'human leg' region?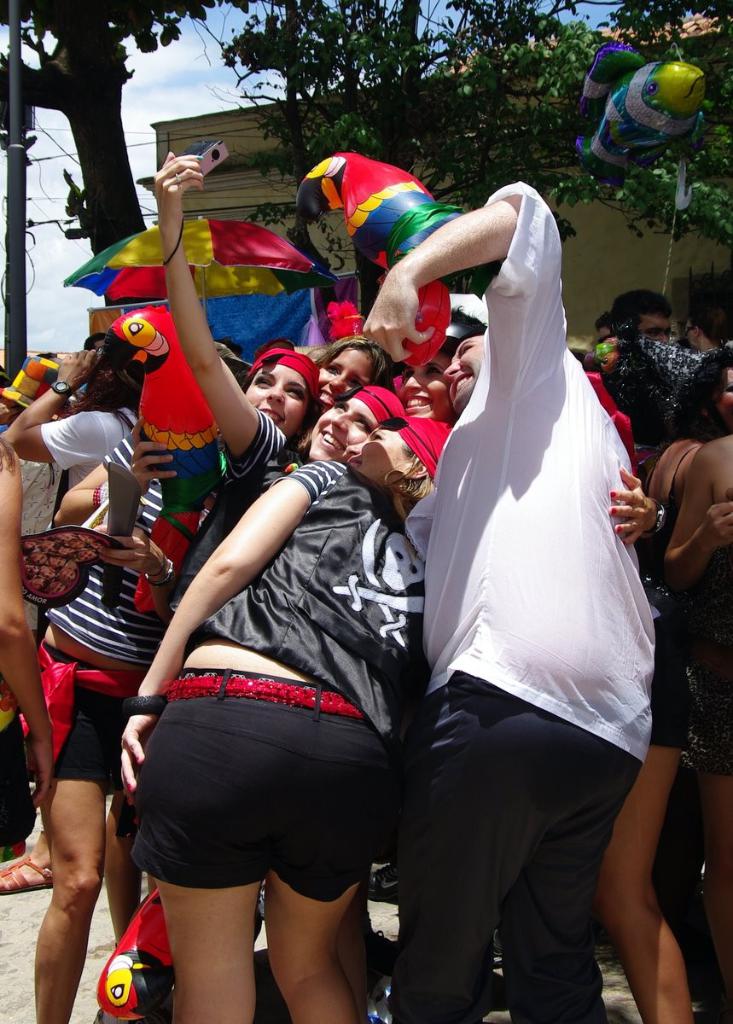
[598, 669, 695, 1023]
